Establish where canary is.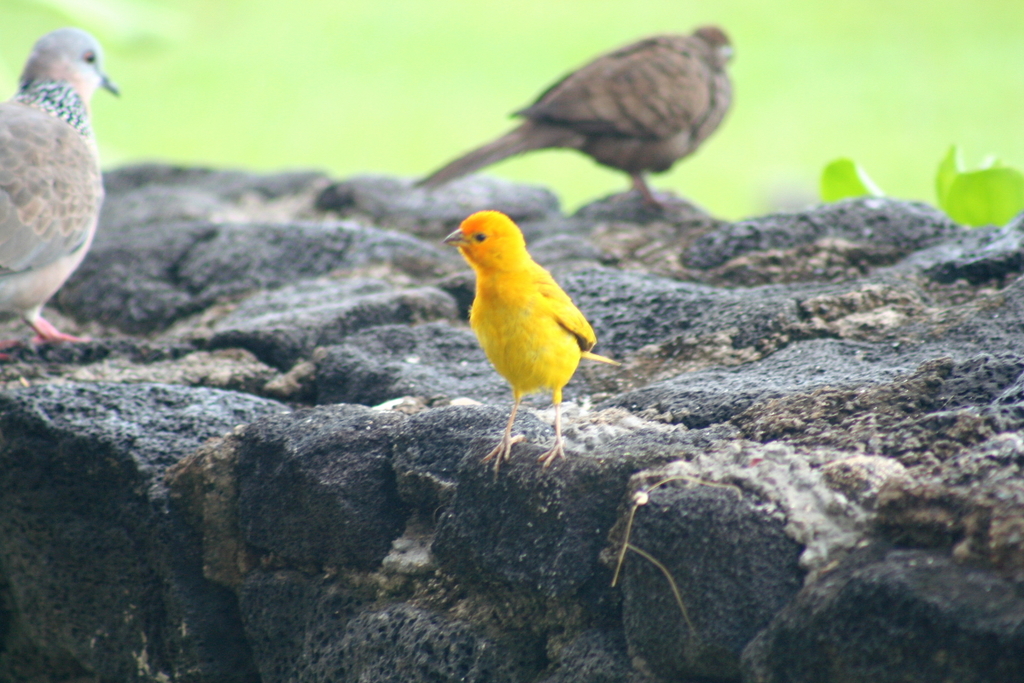
Established at rect(408, 16, 735, 212).
